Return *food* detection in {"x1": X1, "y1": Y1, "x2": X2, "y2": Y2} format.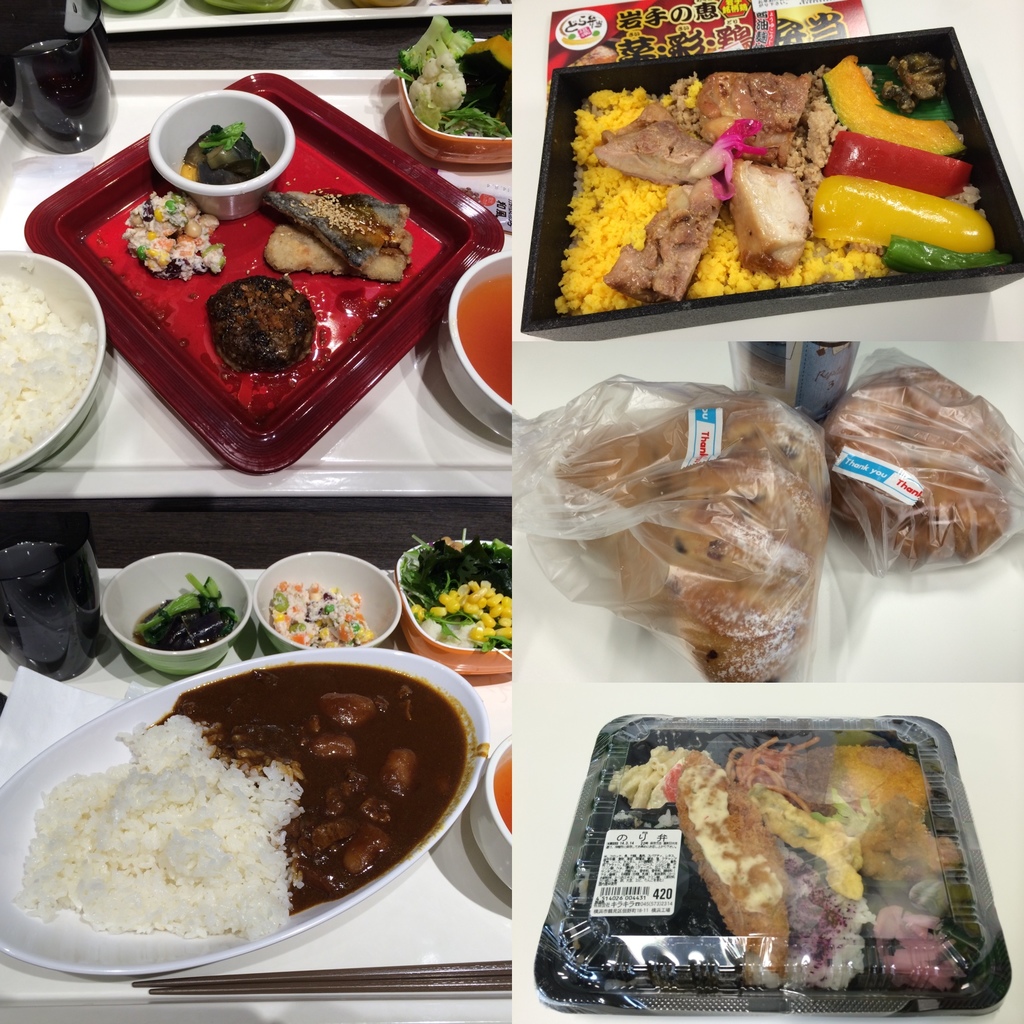
{"x1": 259, "y1": 188, "x2": 417, "y2": 285}.
